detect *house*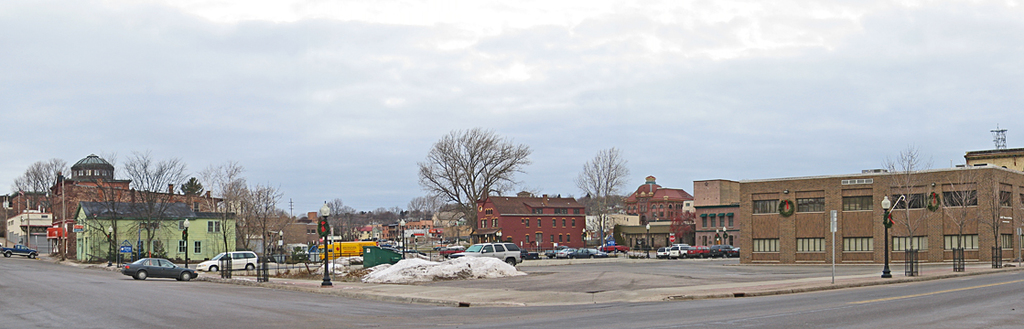
{"x1": 70, "y1": 201, "x2": 240, "y2": 264}
